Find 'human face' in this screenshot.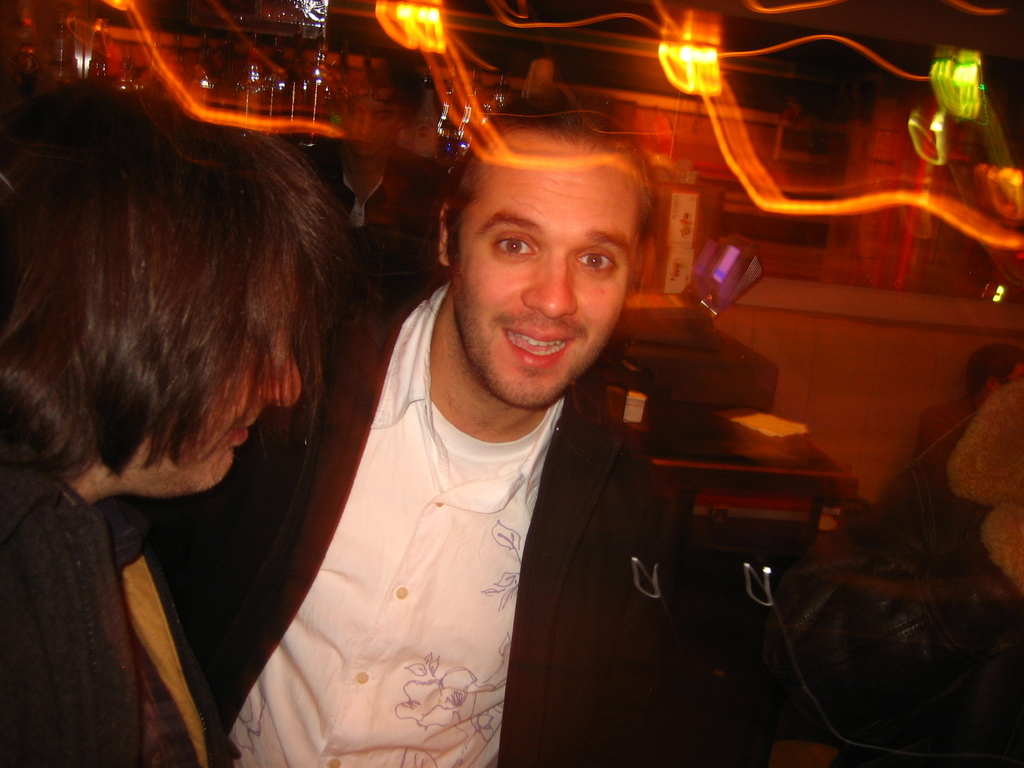
The bounding box for 'human face' is <box>144,238,303,490</box>.
